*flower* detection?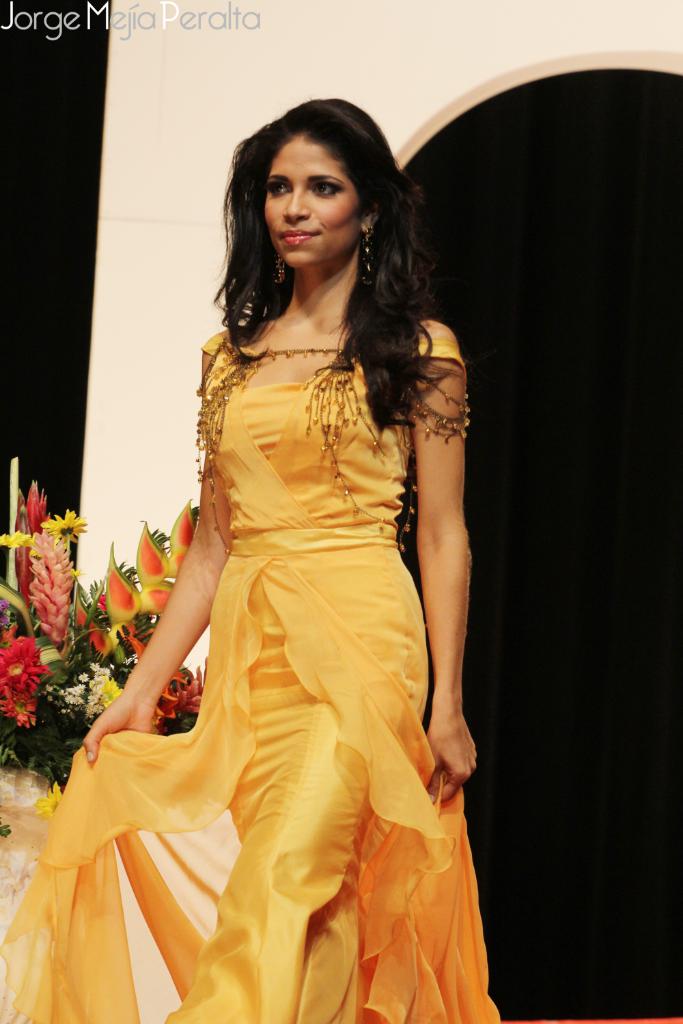
bbox=(3, 528, 38, 549)
